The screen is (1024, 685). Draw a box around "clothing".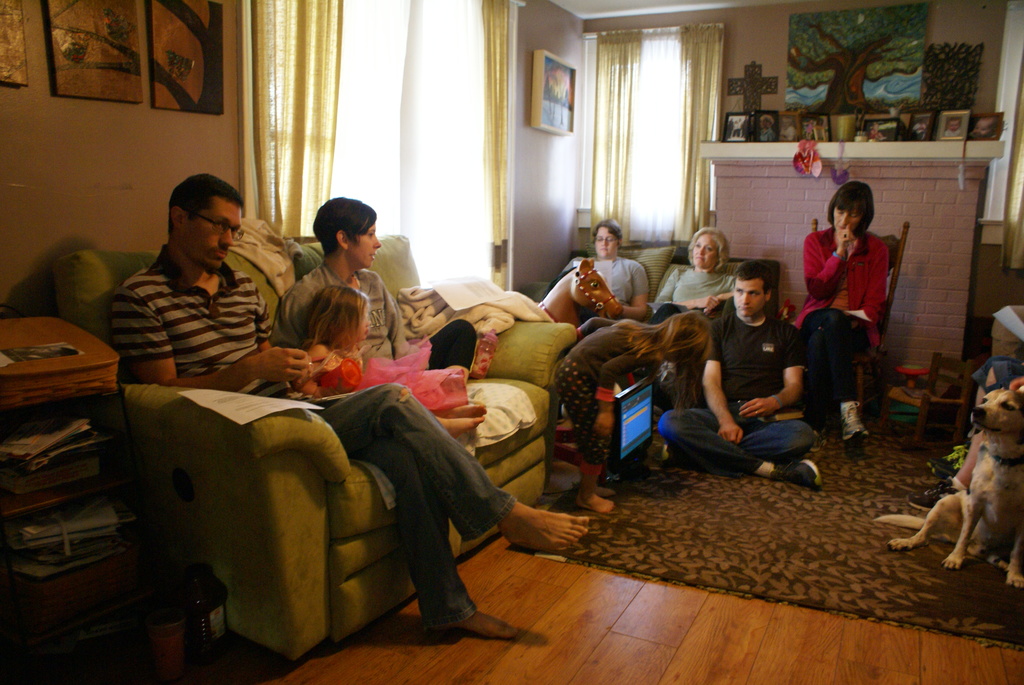
bbox=[868, 127, 880, 139].
